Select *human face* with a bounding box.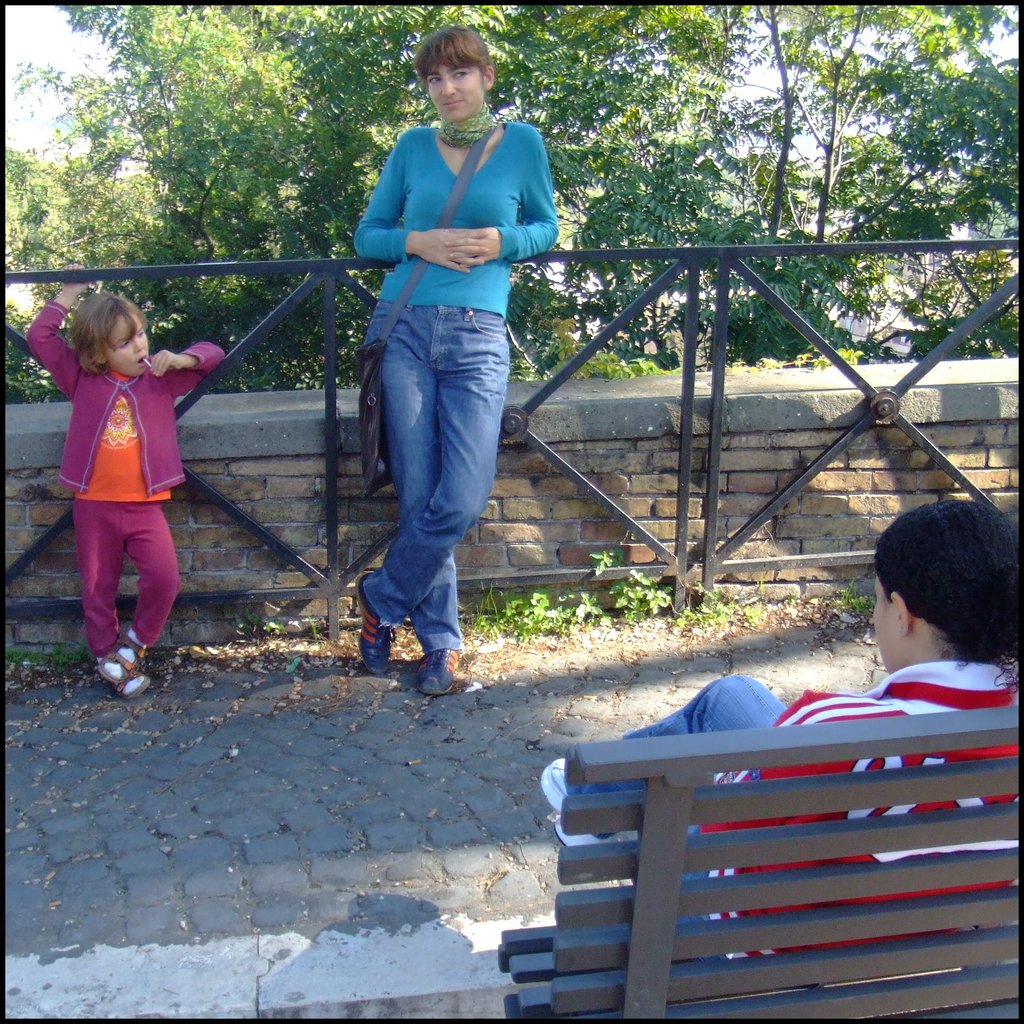
872/577/911/672.
